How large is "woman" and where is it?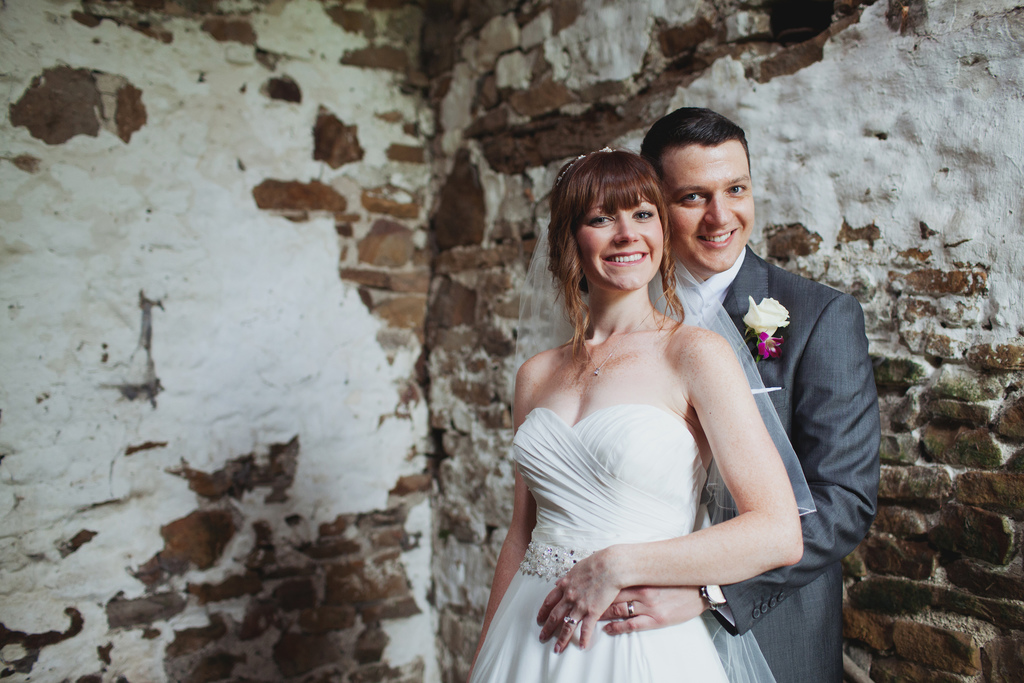
Bounding box: <region>464, 136, 800, 682</region>.
